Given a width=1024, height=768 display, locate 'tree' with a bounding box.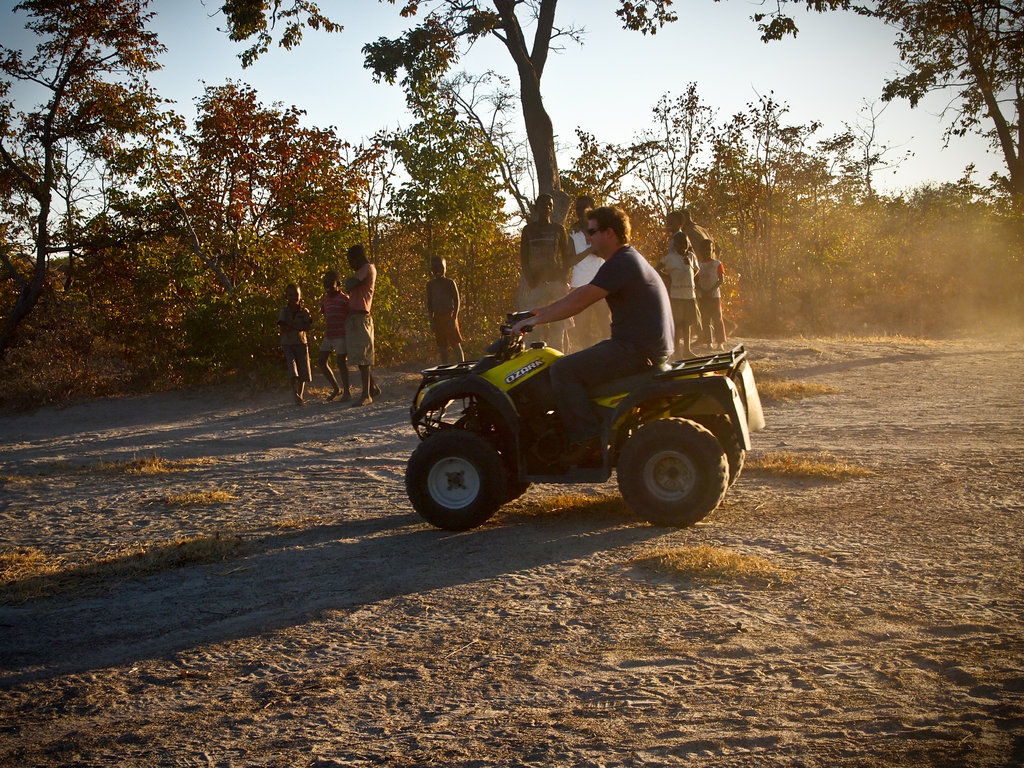
Located: <bbox>0, 0, 164, 329</bbox>.
